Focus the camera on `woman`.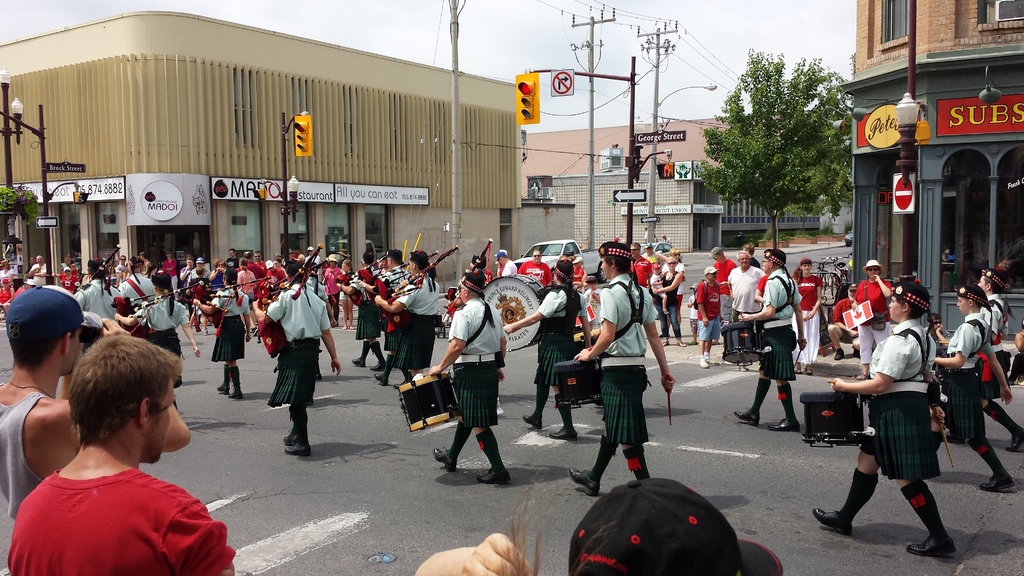
Focus region: {"x1": 195, "y1": 268, "x2": 250, "y2": 399}.
